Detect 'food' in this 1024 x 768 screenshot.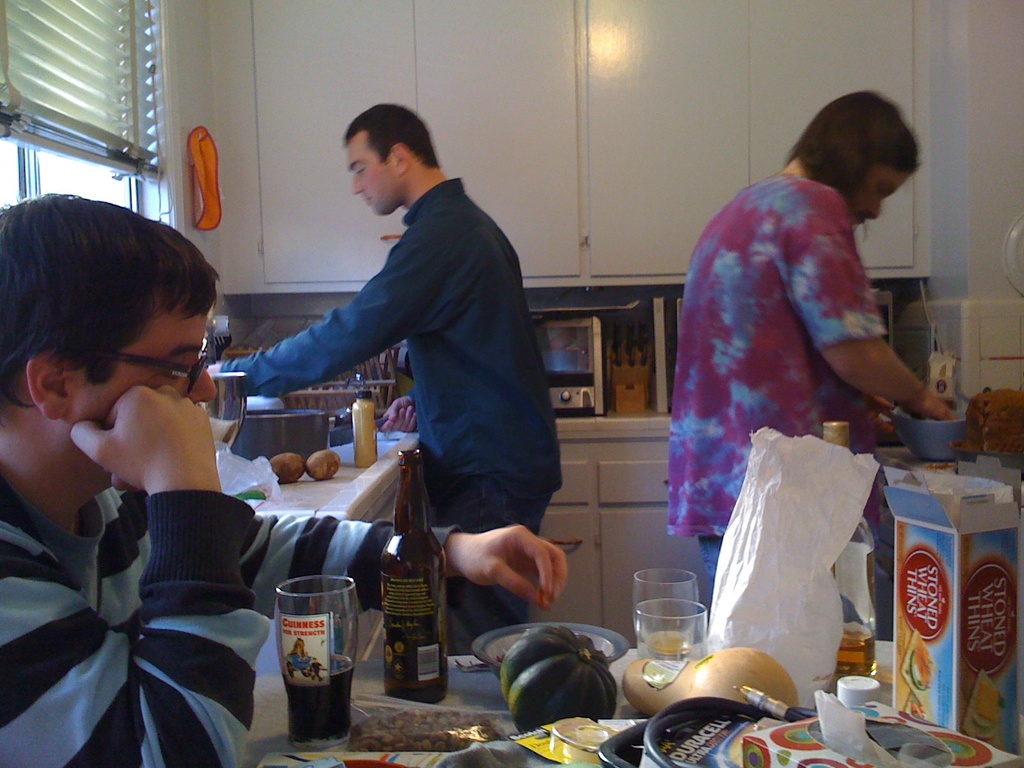
Detection: locate(977, 680, 1001, 726).
